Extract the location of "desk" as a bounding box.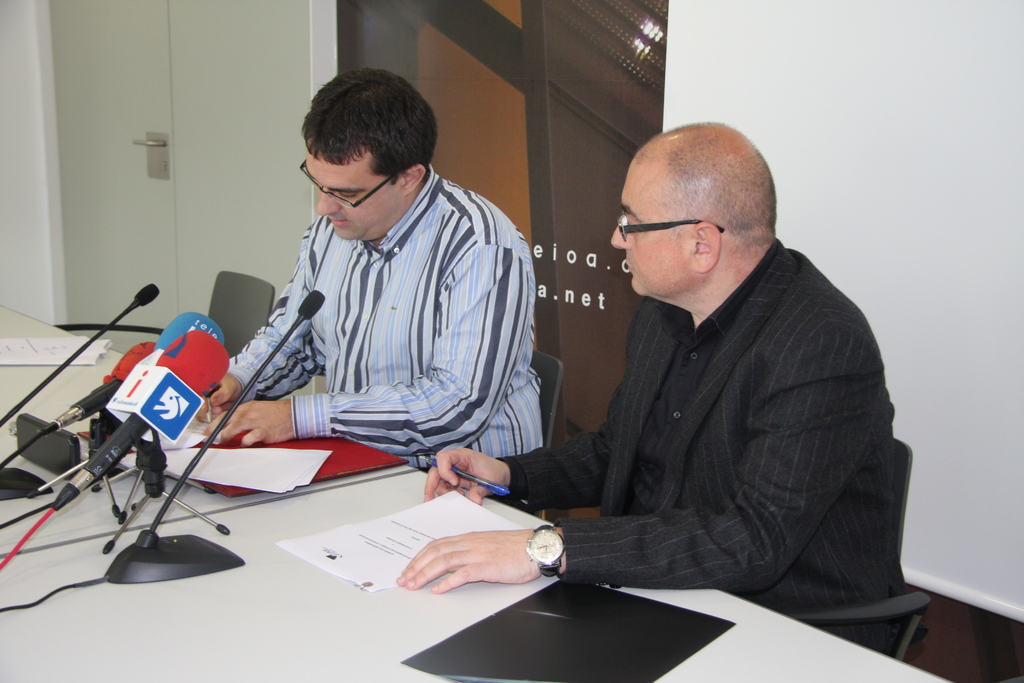
detection(0, 470, 949, 682).
